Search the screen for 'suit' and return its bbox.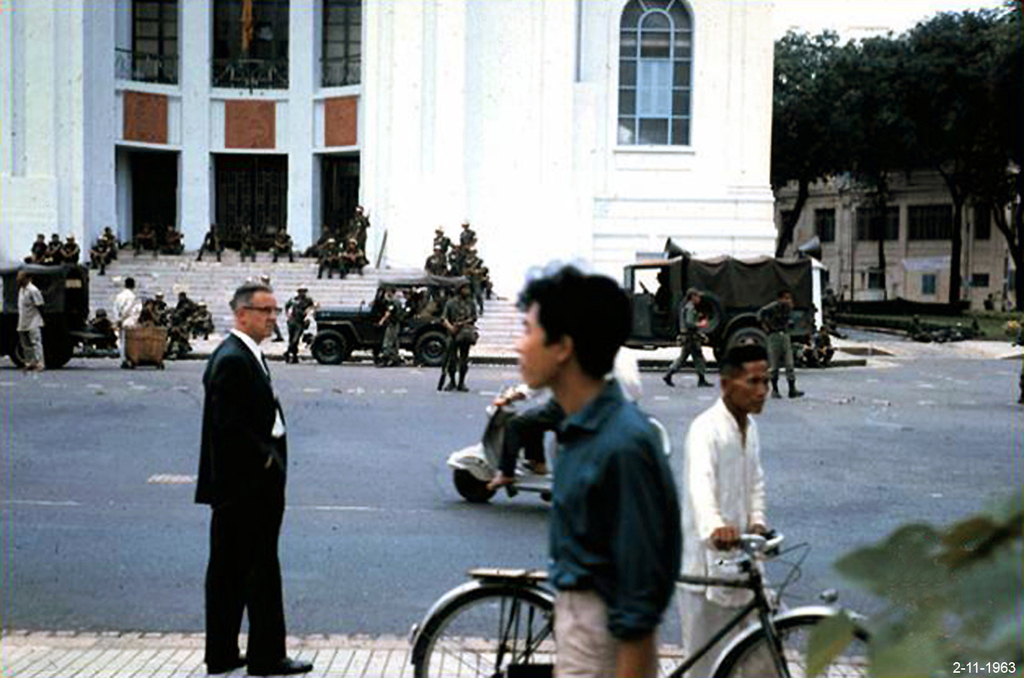
Found: 179/290/300/669.
